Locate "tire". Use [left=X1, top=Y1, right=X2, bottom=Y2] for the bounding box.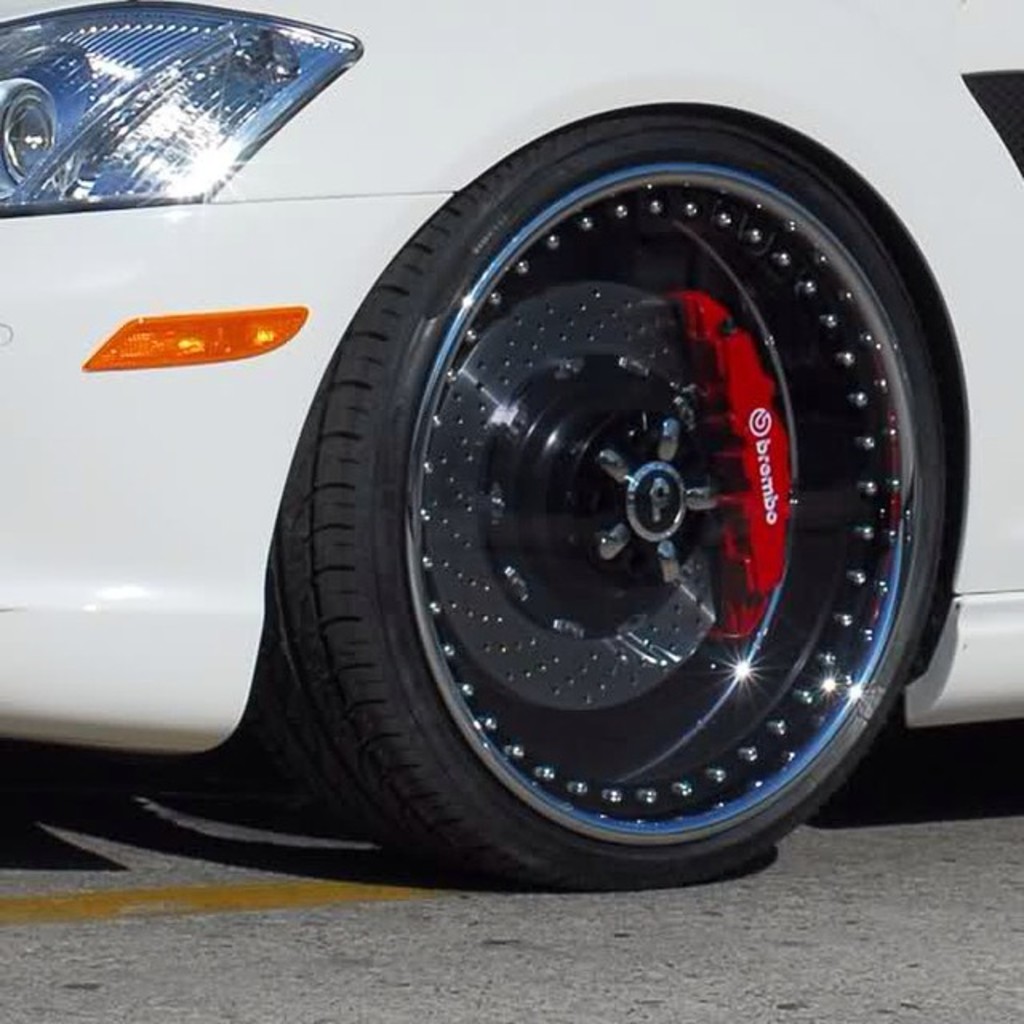
[left=222, top=82, right=976, bottom=901].
